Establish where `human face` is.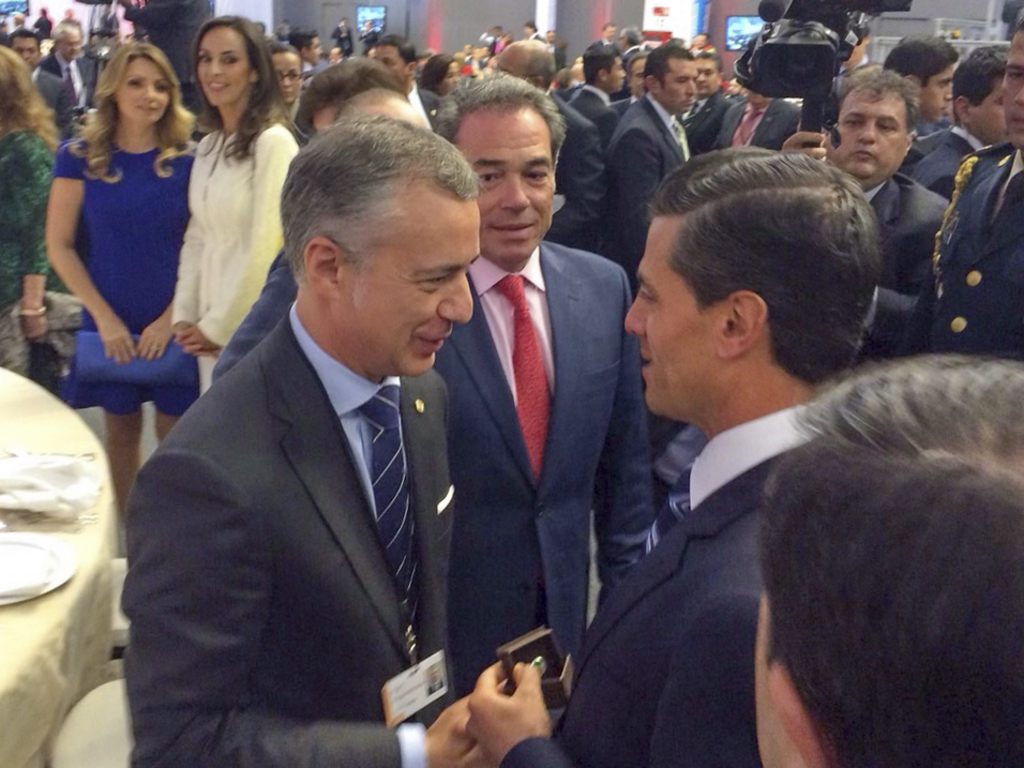
Established at x1=980, y1=79, x2=1015, y2=146.
